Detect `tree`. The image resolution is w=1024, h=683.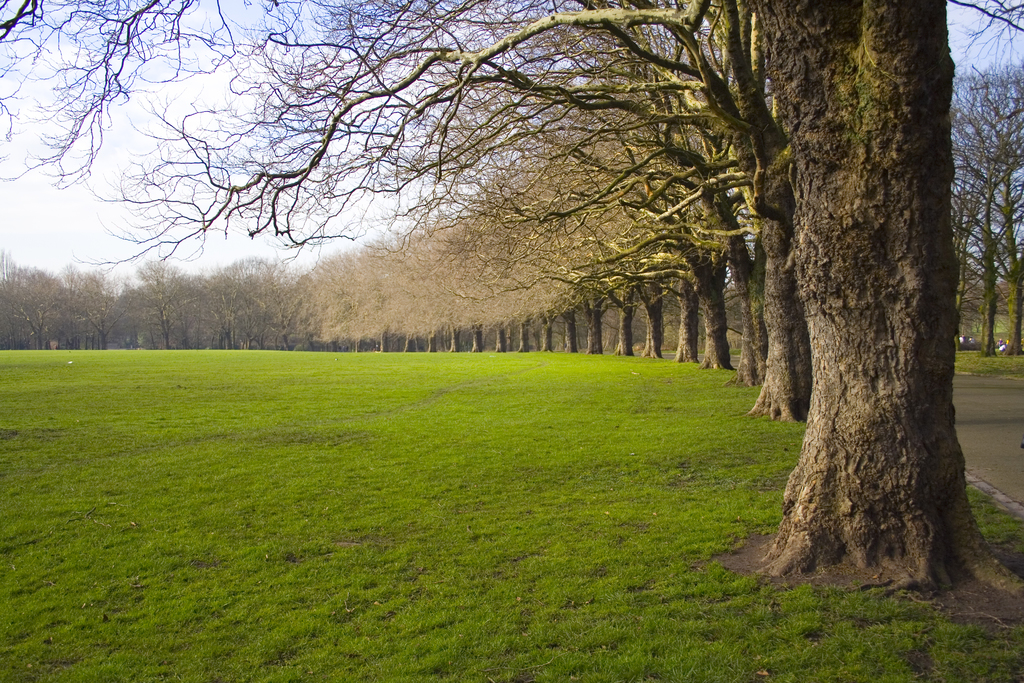
[x1=5, y1=260, x2=61, y2=345].
